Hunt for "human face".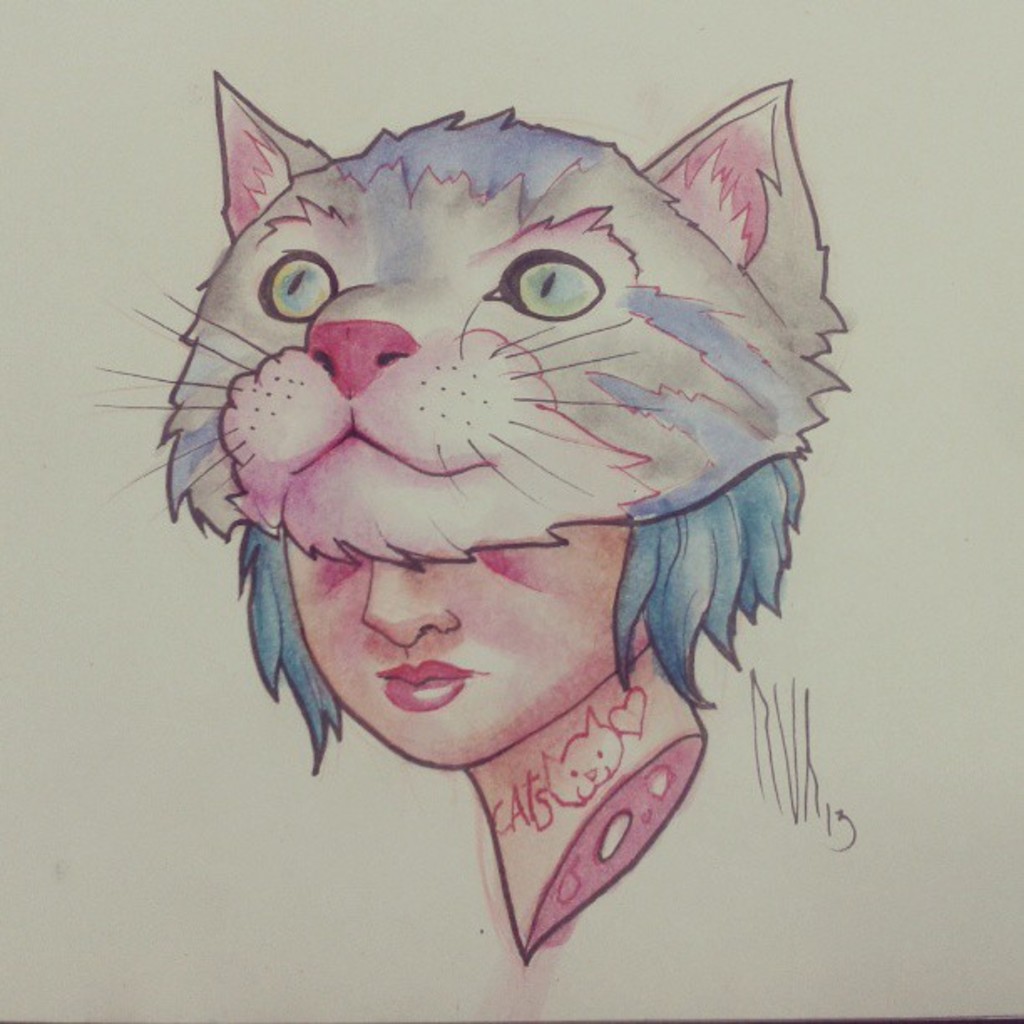
Hunted down at [left=284, top=507, right=634, bottom=765].
